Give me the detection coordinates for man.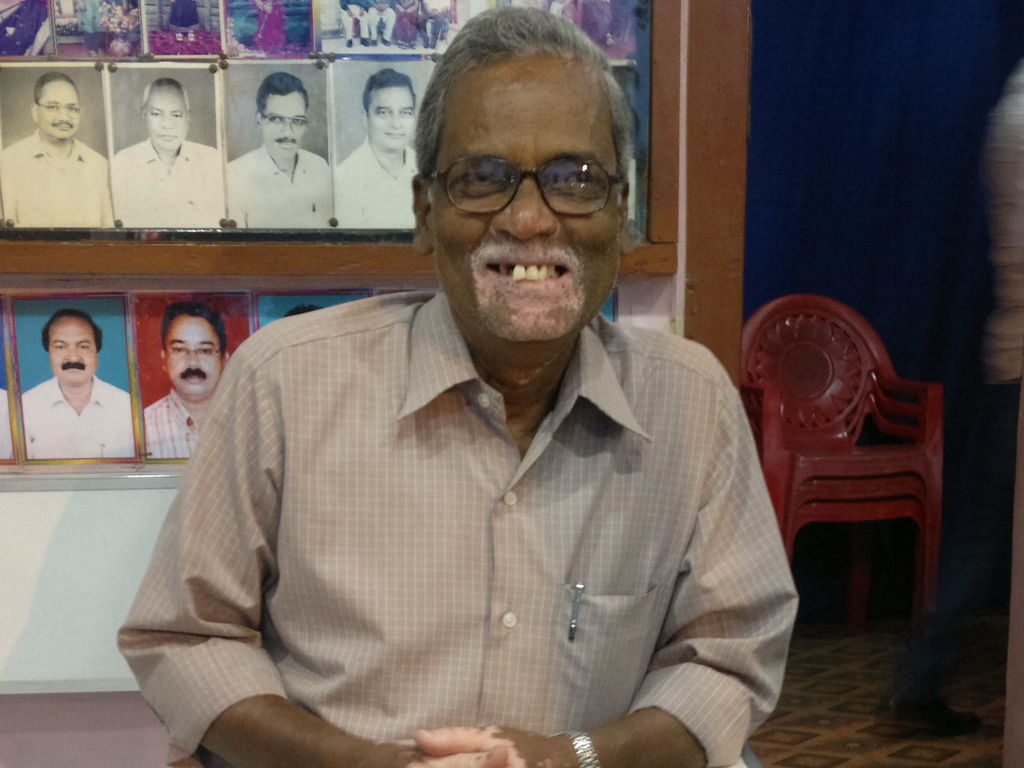
bbox=(143, 306, 258, 458).
